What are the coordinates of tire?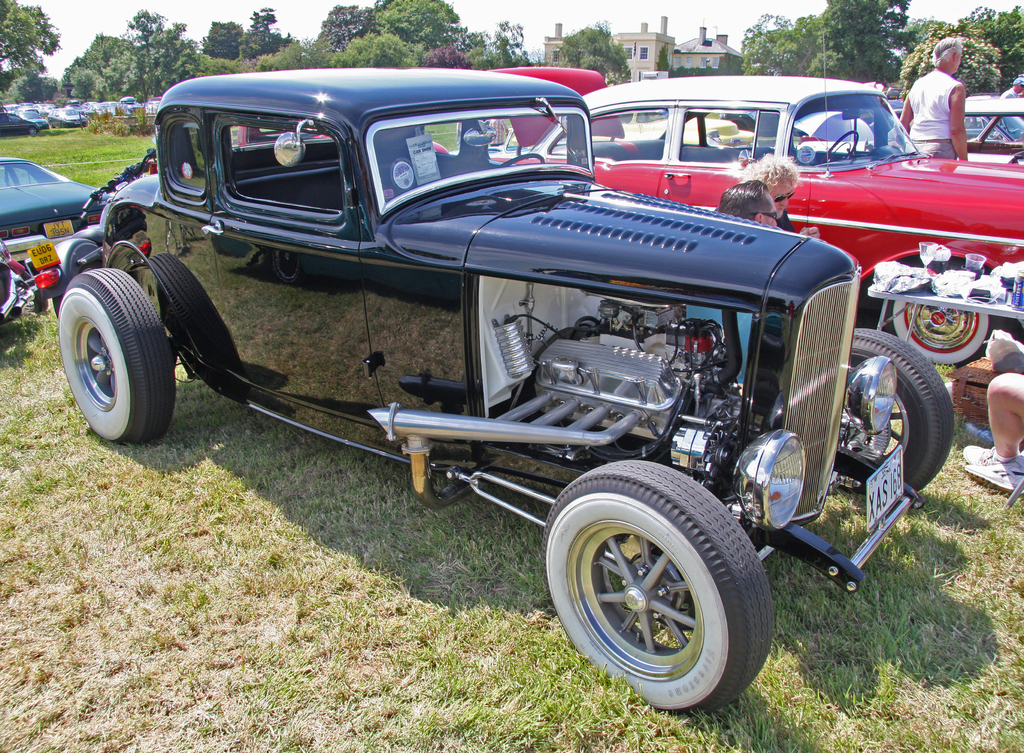
pyautogui.locateOnScreen(59, 268, 175, 444).
